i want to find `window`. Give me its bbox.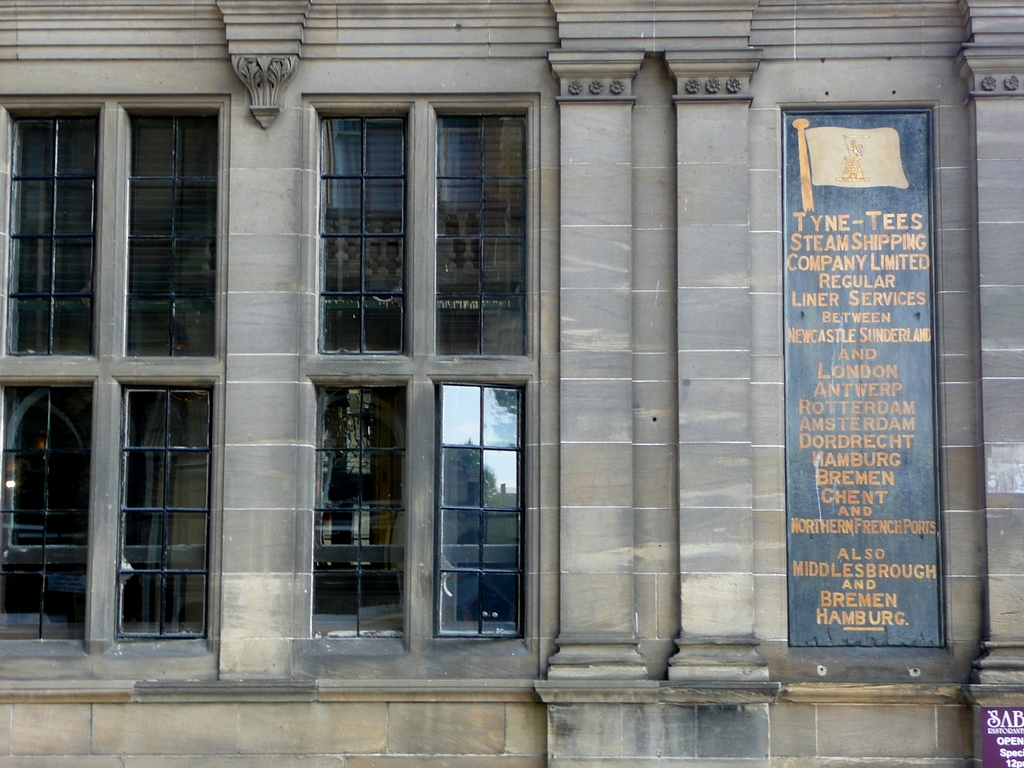
299:88:414:360.
